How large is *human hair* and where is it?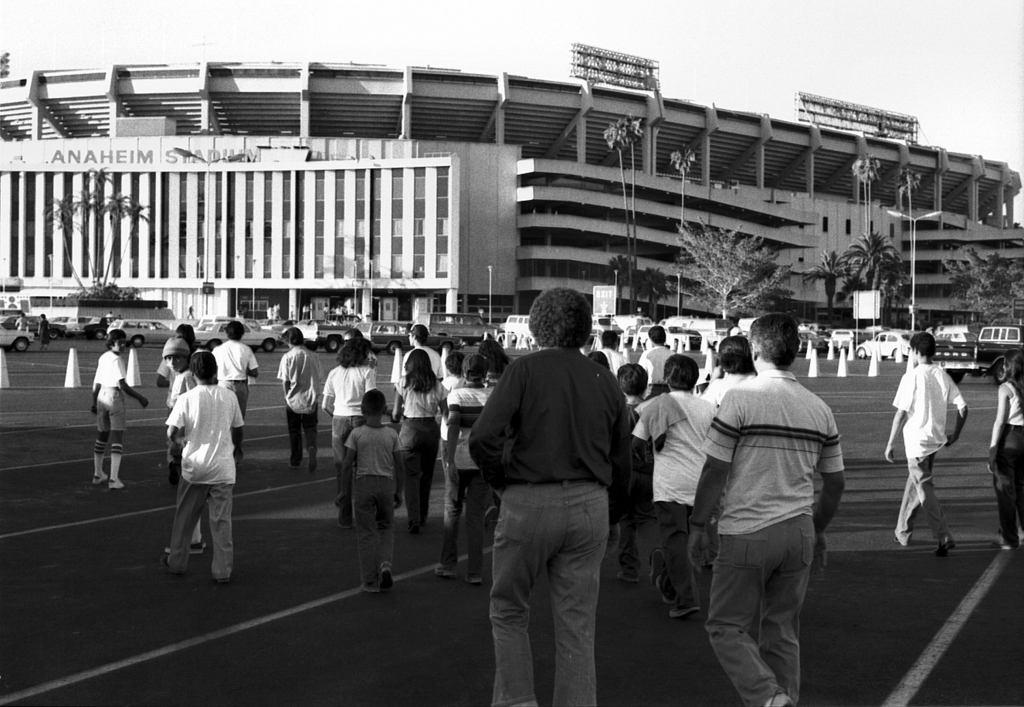
Bounding box: pyautogui.locateOnScreen(479, 339, 510, 379).
